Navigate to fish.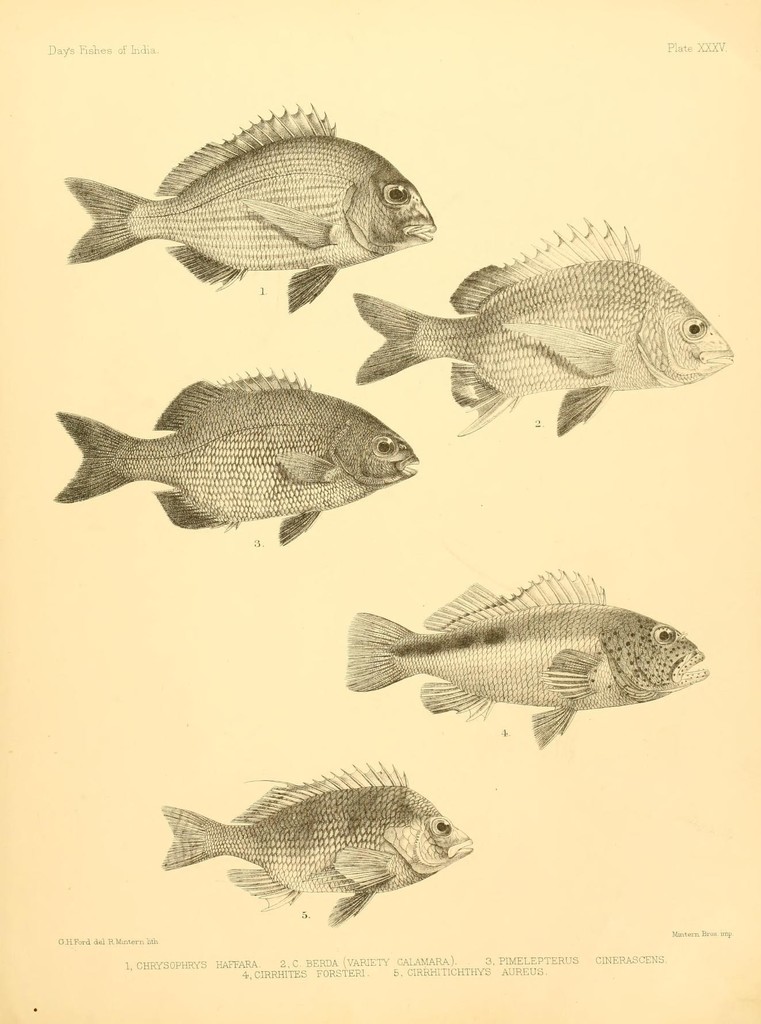
Navigation target: 68 97 436 319.
